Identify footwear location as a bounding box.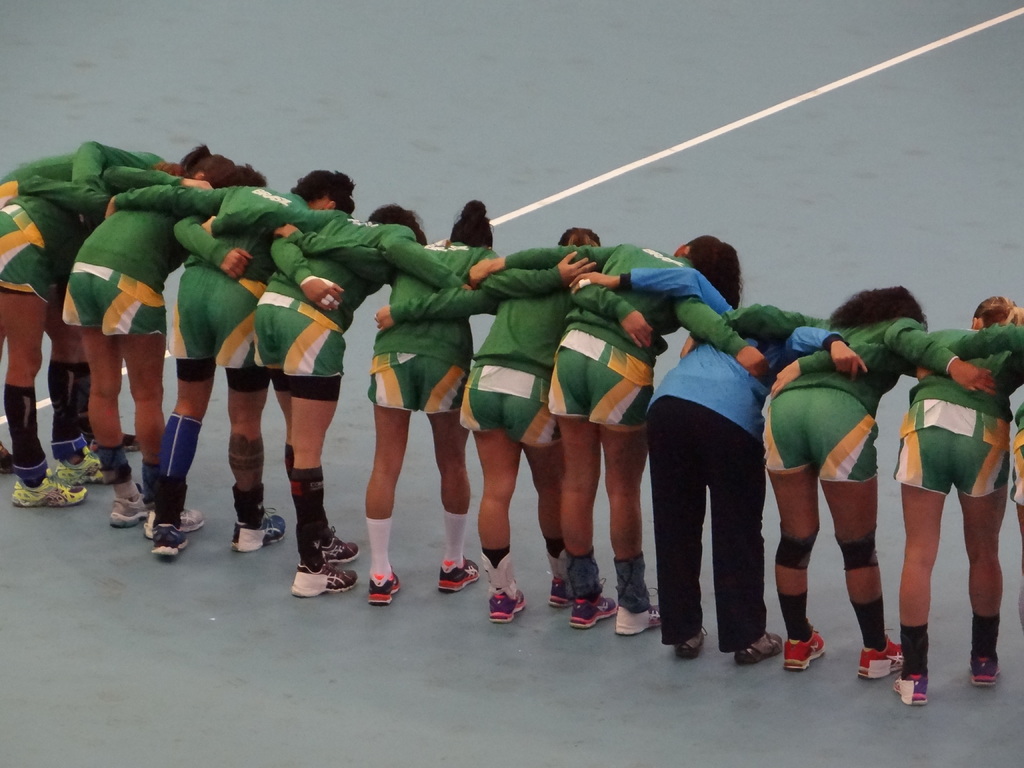
227:515:287:552.
